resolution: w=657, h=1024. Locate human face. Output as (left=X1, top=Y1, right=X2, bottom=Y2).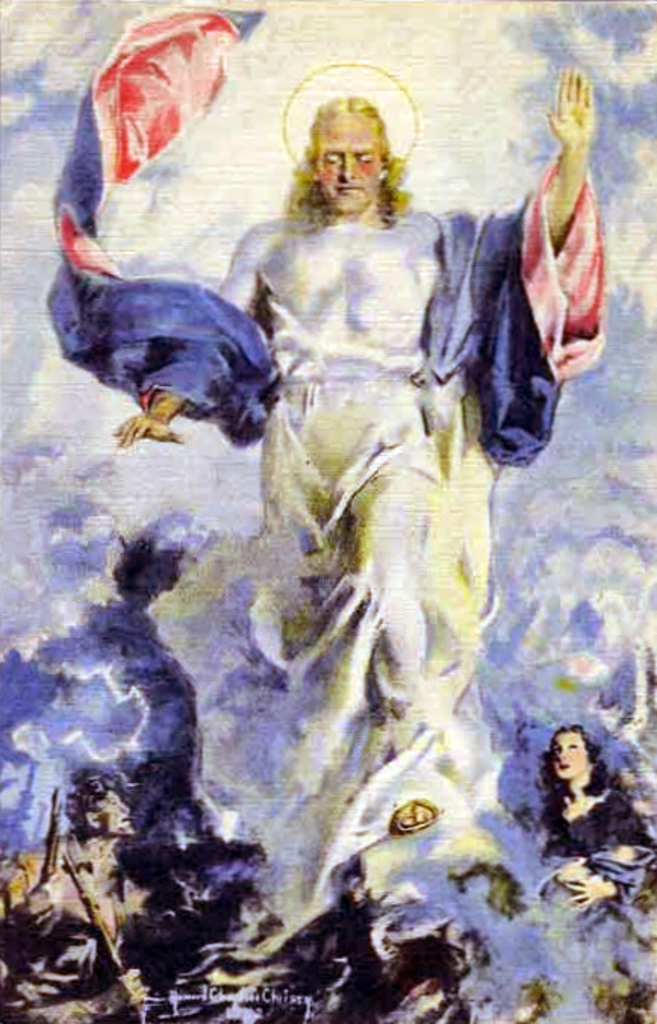
(left=103, top=788, right=138, bottom=830).
